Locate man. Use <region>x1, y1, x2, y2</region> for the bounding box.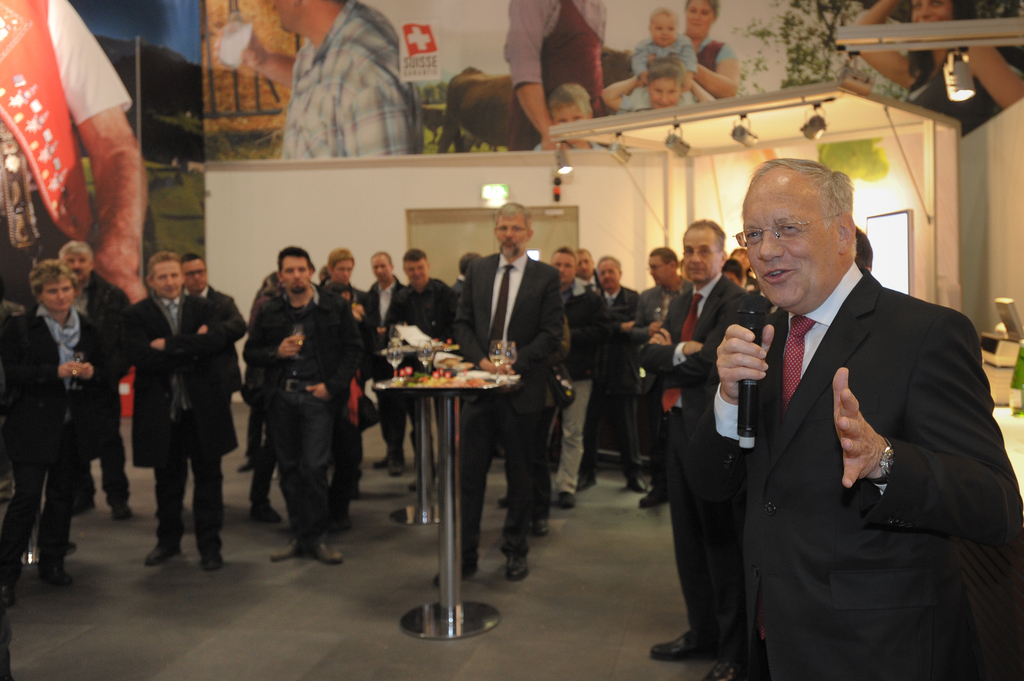
<region>602, 245, 644, 504</region>.
